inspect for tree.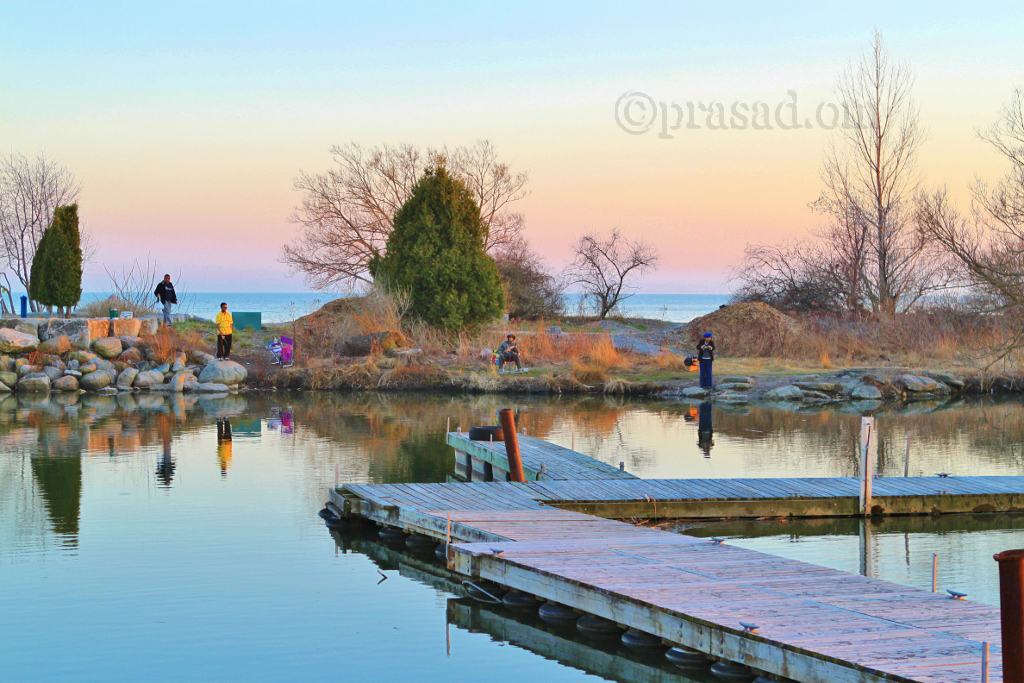
Inspection: rect(913, 83, 1023, 361).
